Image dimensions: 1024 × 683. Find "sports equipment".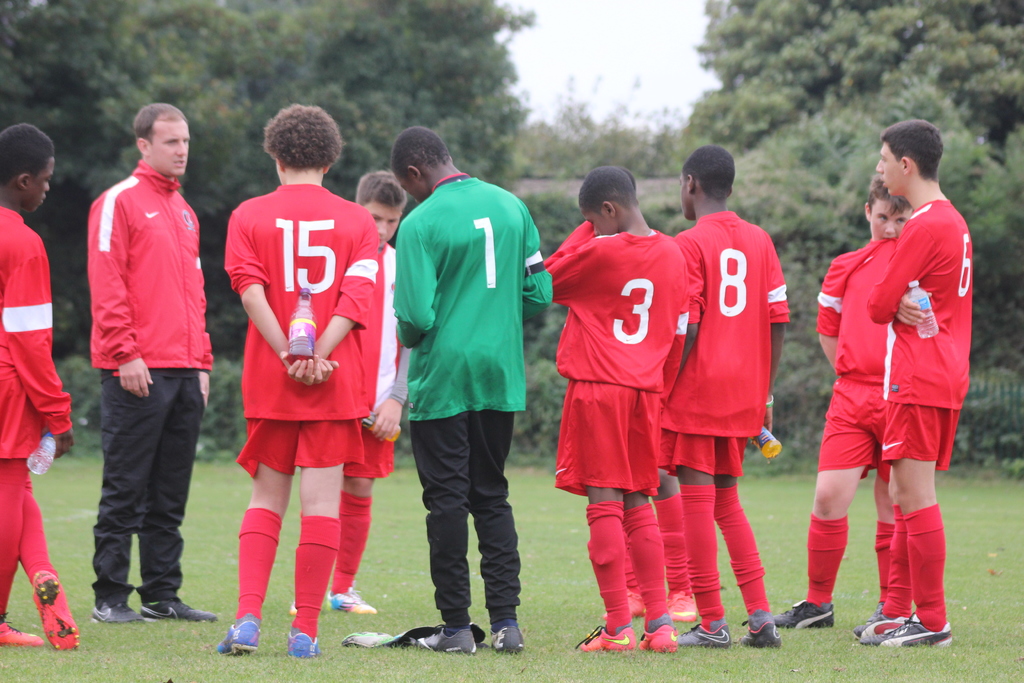
select_region(482, 620, 528, 653).
